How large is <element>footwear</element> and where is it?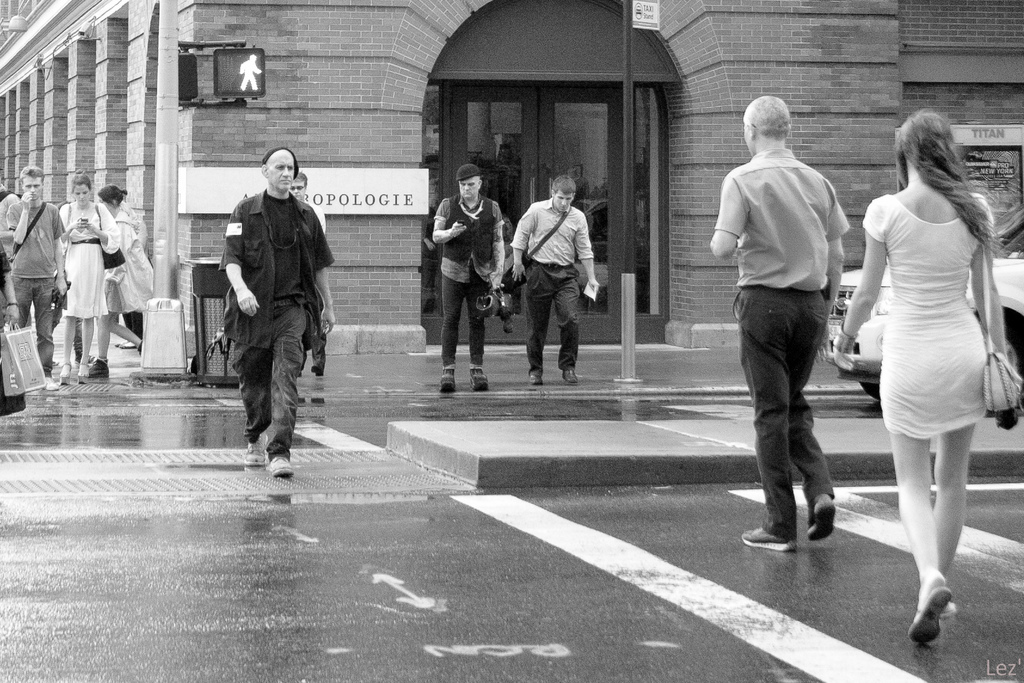
Bounding box: select_region(84, 355, 112, 375).
